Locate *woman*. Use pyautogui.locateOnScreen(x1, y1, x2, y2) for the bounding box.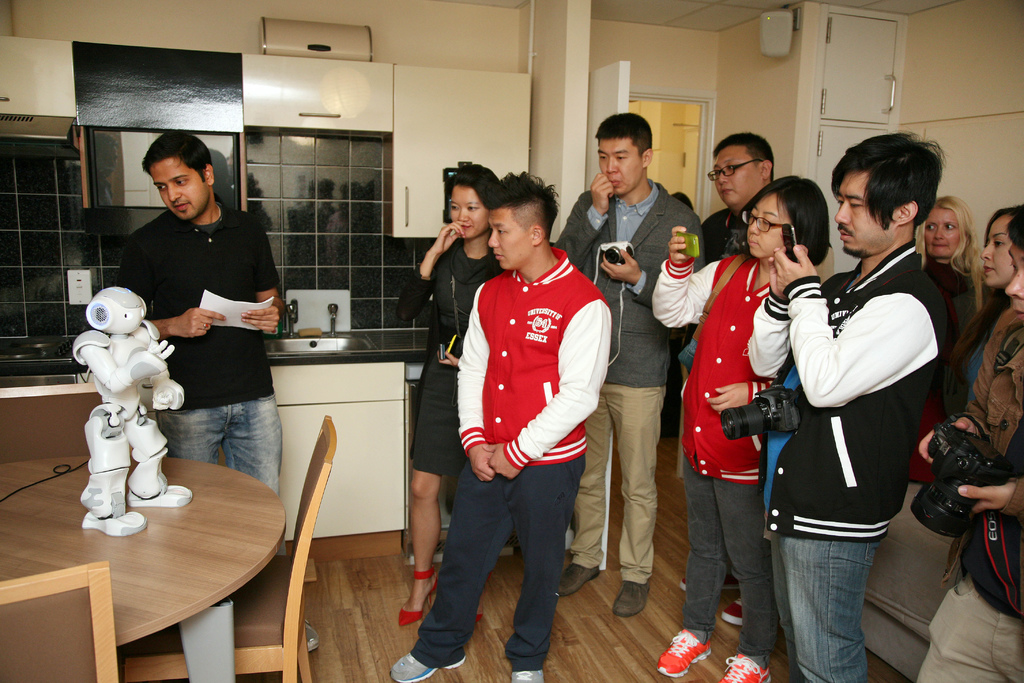
pyautogui.locateOnScreen(976, 194, 1023, 344).
